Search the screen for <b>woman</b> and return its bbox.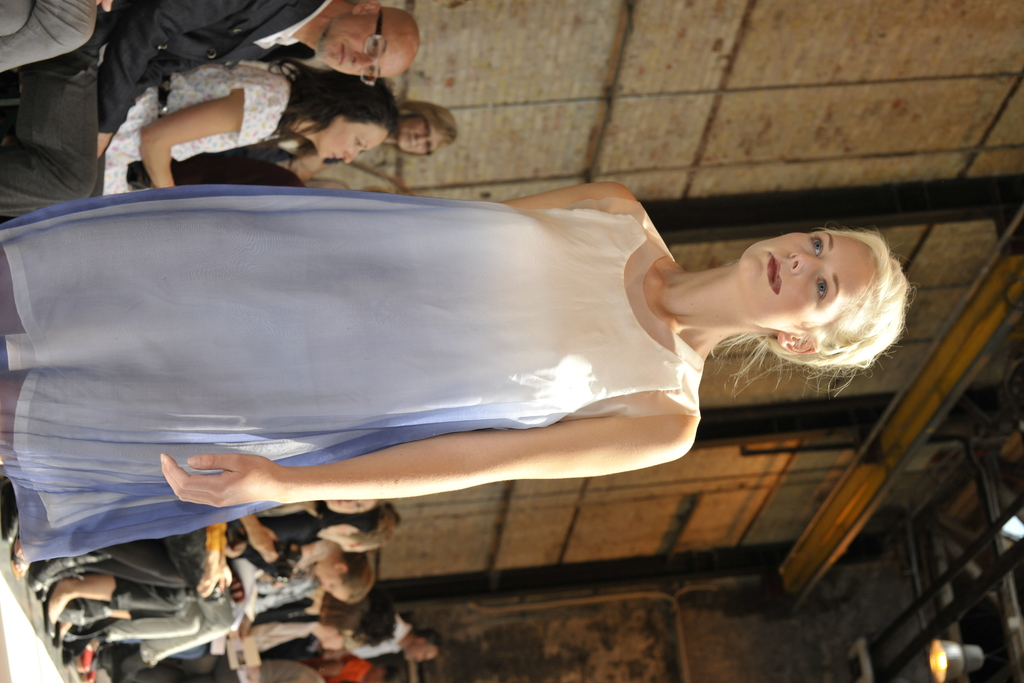
Found: rect(38, 498, 401, 639).
